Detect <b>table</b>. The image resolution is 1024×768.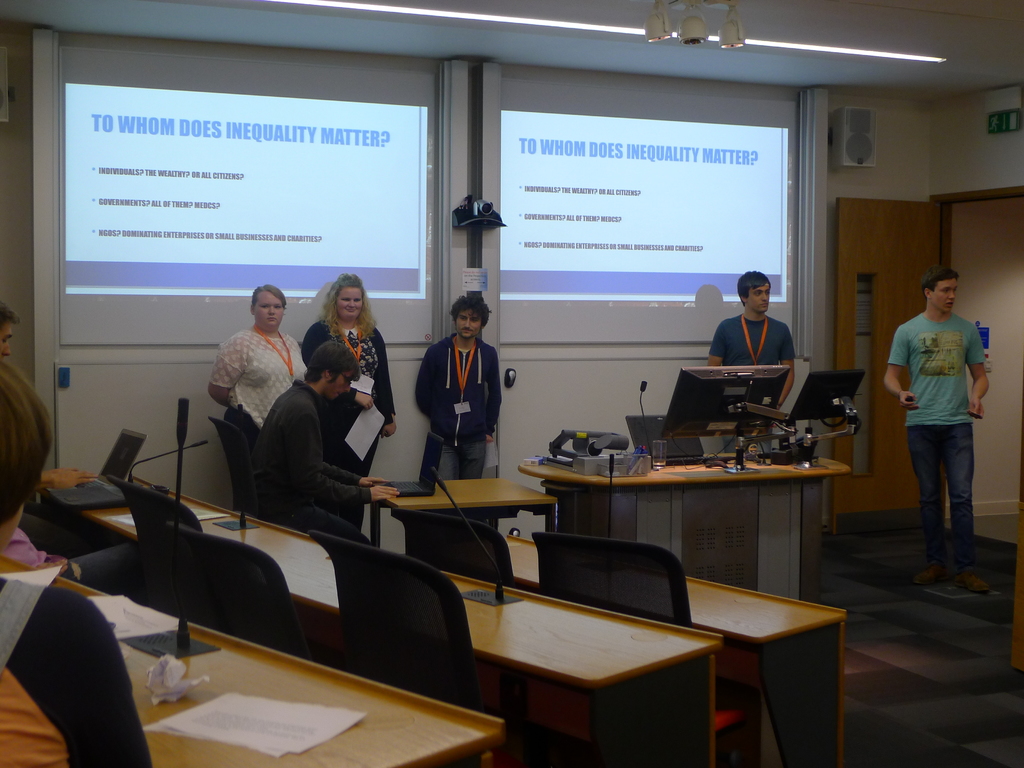
bbox(27, 471, 726, 766).
